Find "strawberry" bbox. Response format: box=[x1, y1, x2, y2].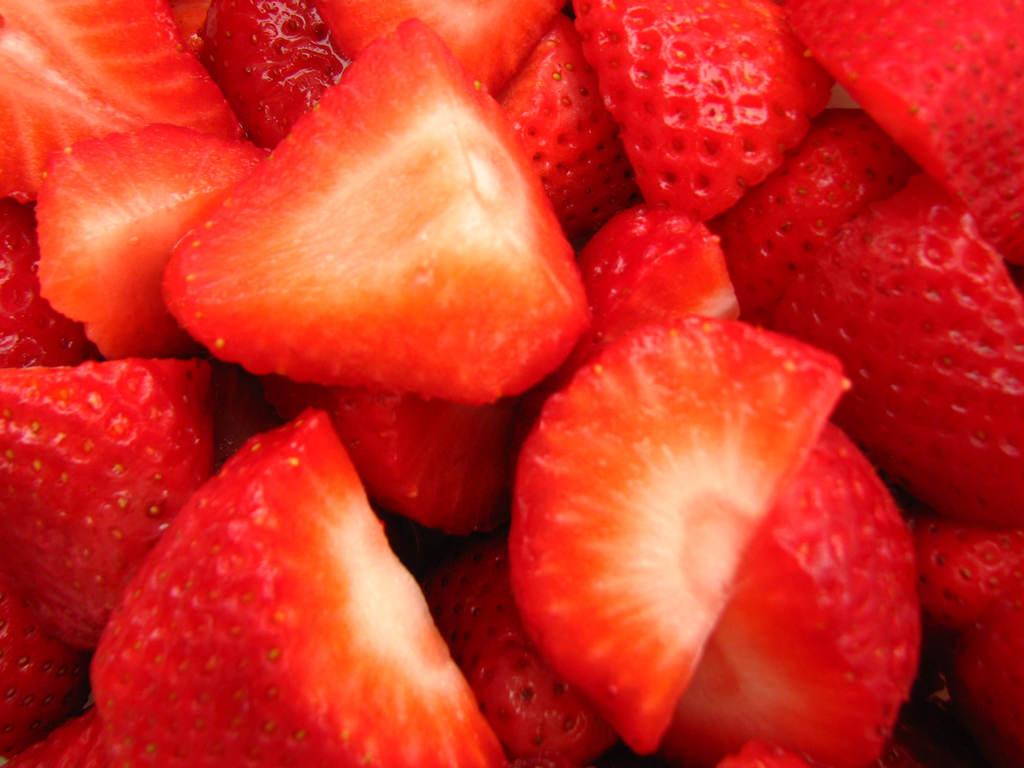
box=[596, 13, 819, 224].
